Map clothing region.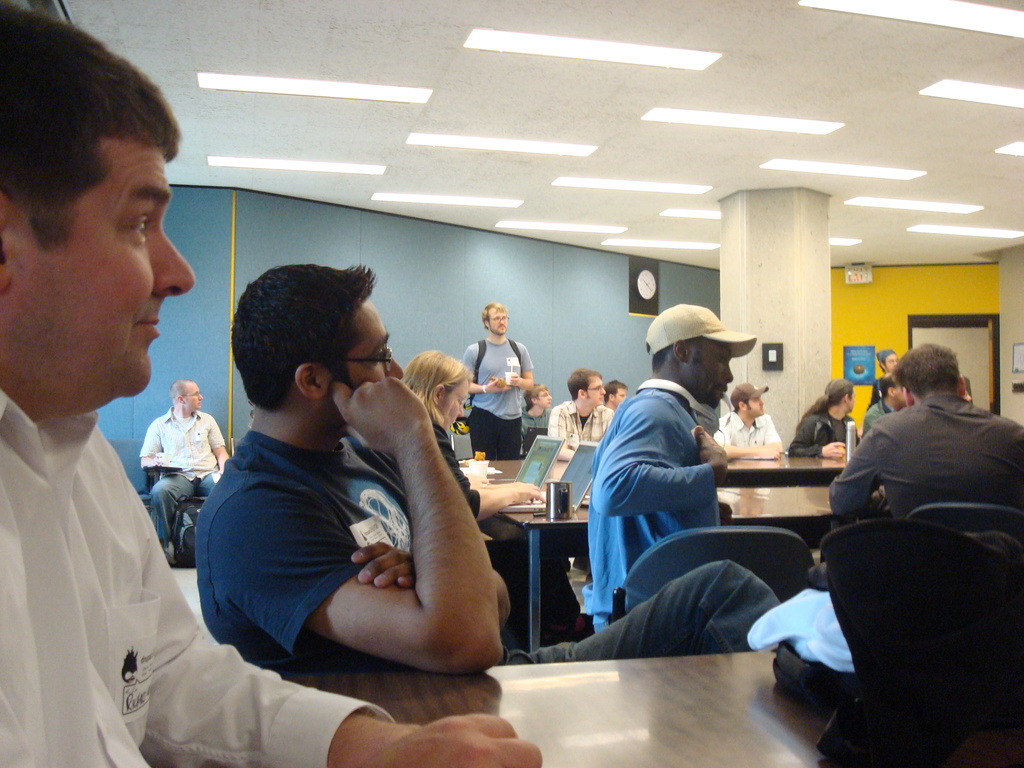
Mapped to detection(871, 401, 897, 433).
